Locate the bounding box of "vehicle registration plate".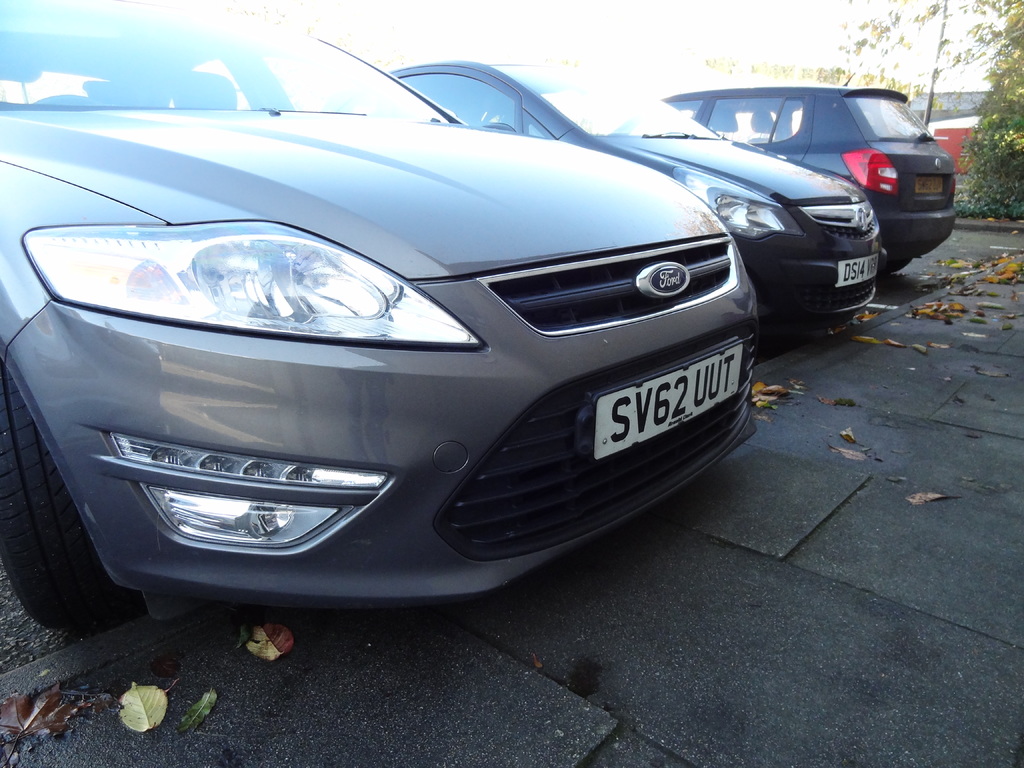
Bounding box: detection(590, 333, 742, 460).
